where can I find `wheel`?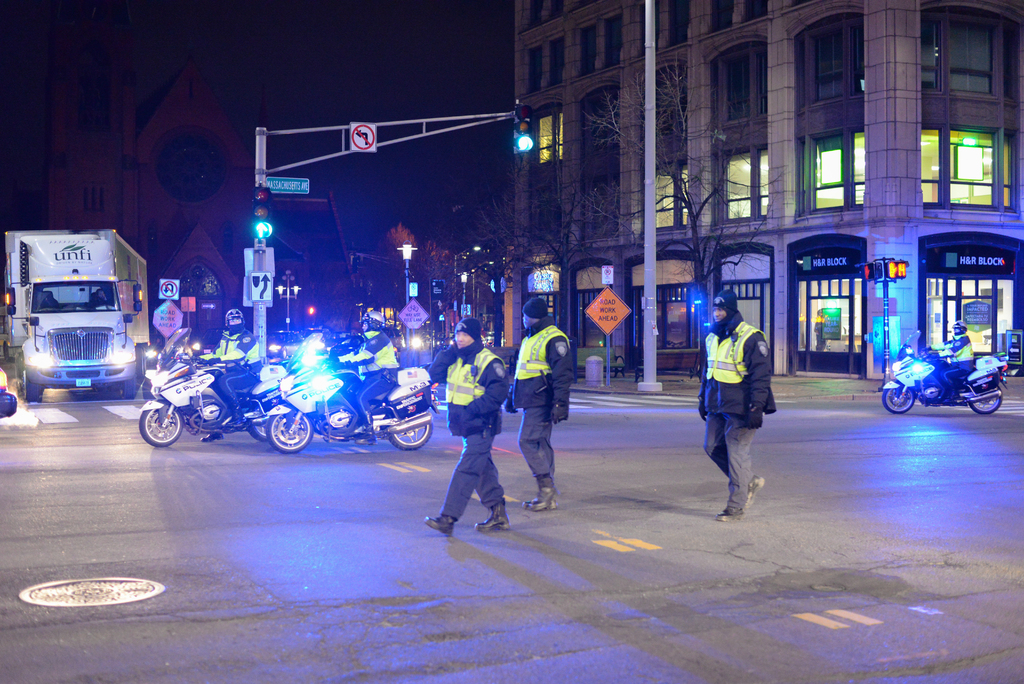
You can find it at (left=883, top=385, right=913, bottom=412).
